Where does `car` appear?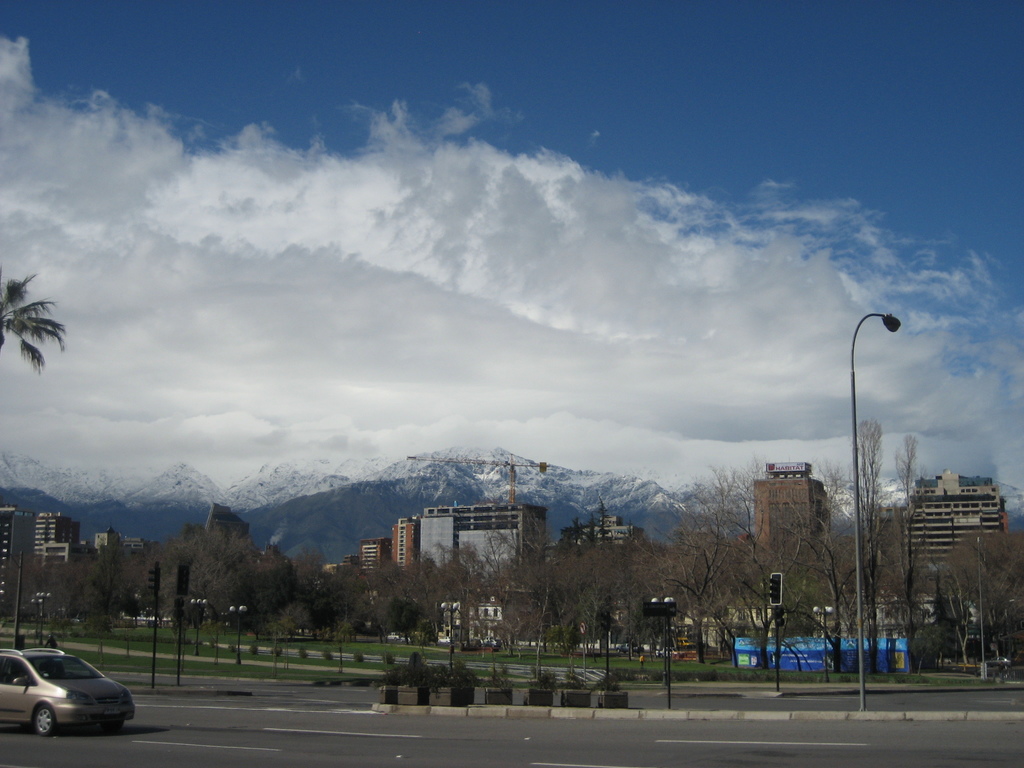
Appears at box=[385, 632, 398, 640].
